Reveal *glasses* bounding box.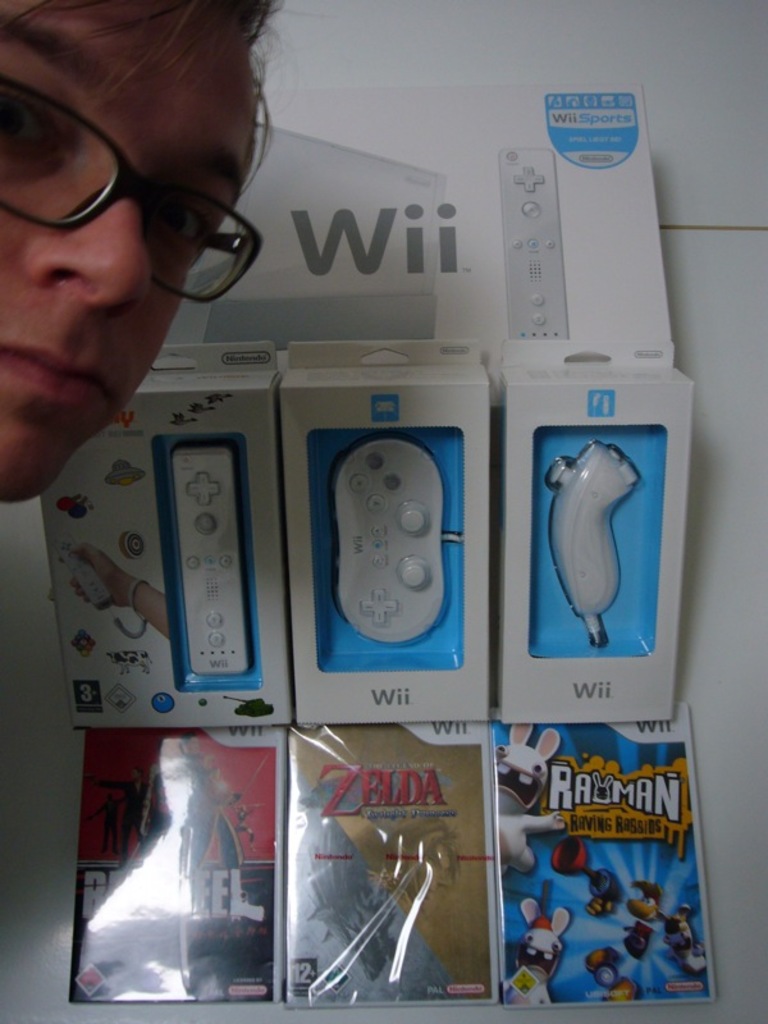
Revealed: crop(0, 61, 264, 316).
